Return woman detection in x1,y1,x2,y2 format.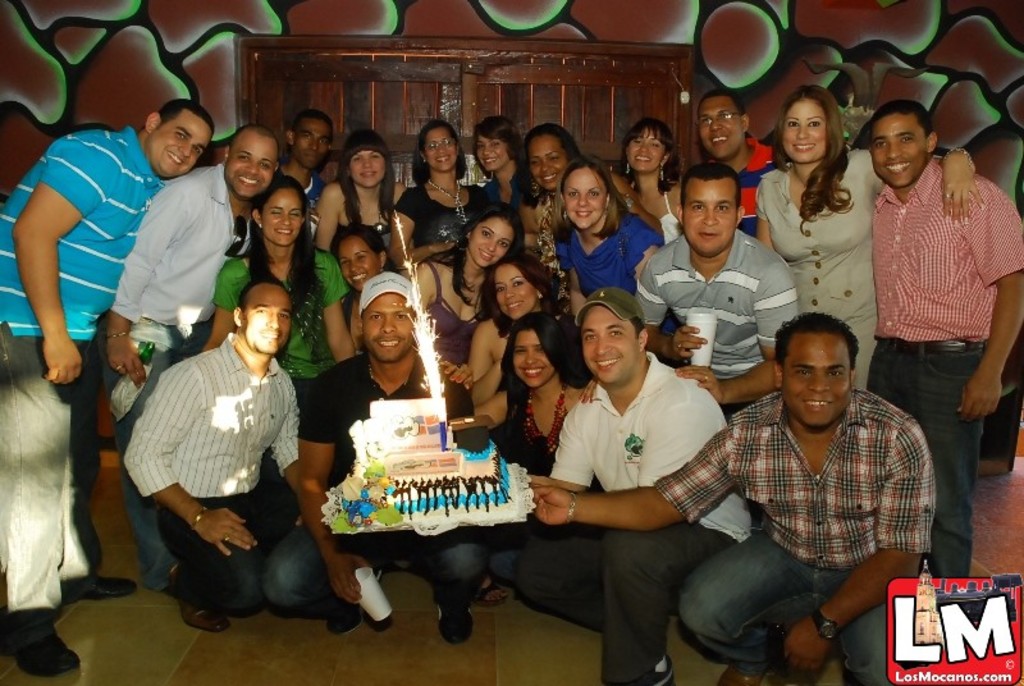
611,114,682,250.
